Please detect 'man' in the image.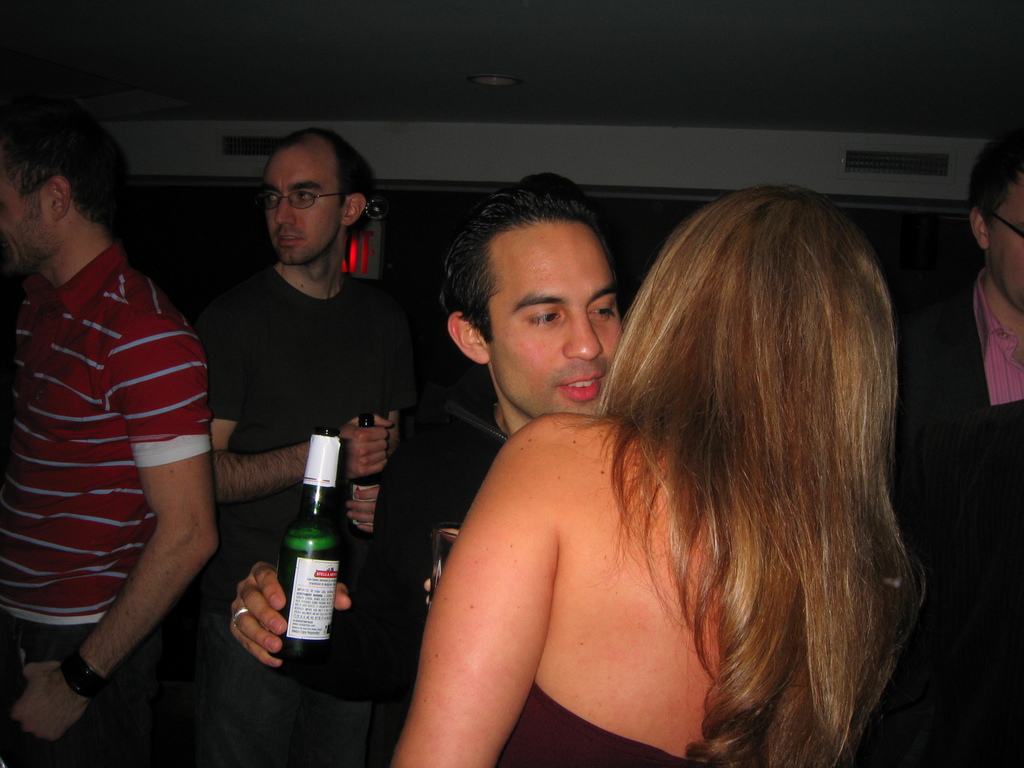
228:172:625:767.
